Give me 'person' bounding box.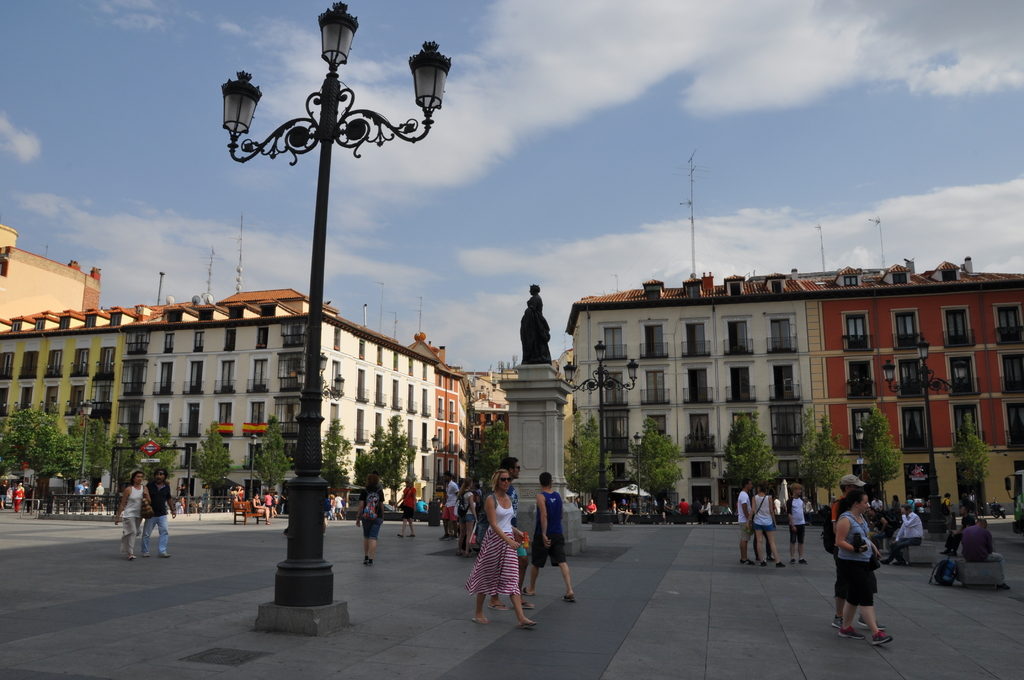
(left=469, top=480, right=524, bottom=627).
